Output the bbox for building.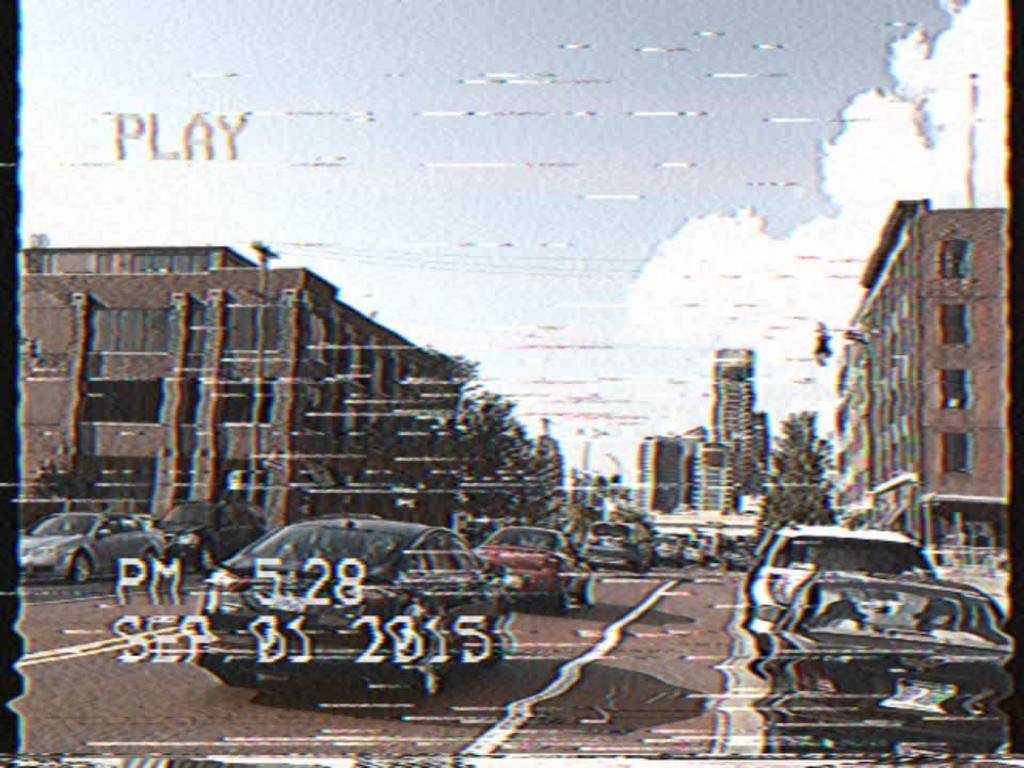
bbox=[633, 434, 691, 509].
